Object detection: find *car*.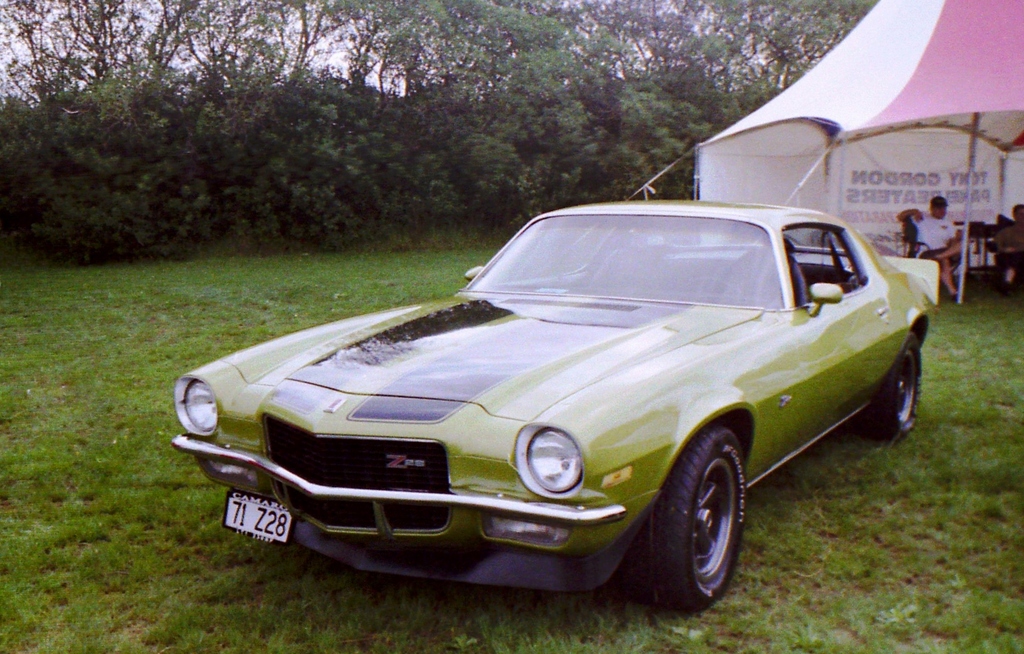
[left=172, top=195, right=933, bottom=614].
